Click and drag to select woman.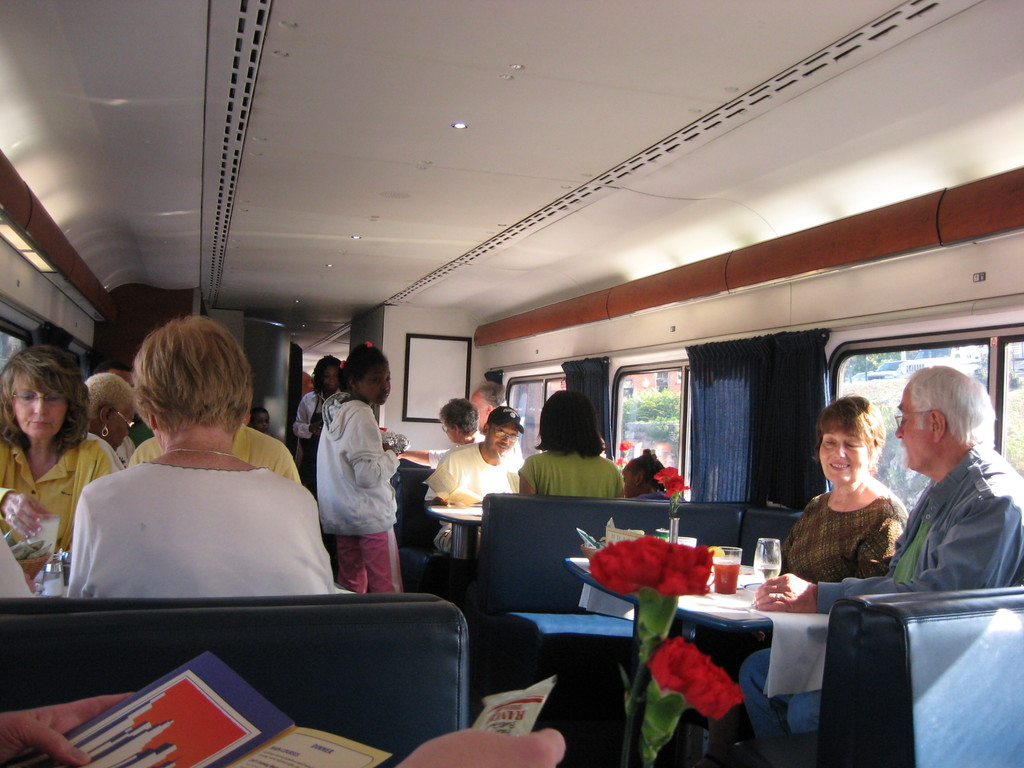
Selection: <box>705,399,915,745</box>.
